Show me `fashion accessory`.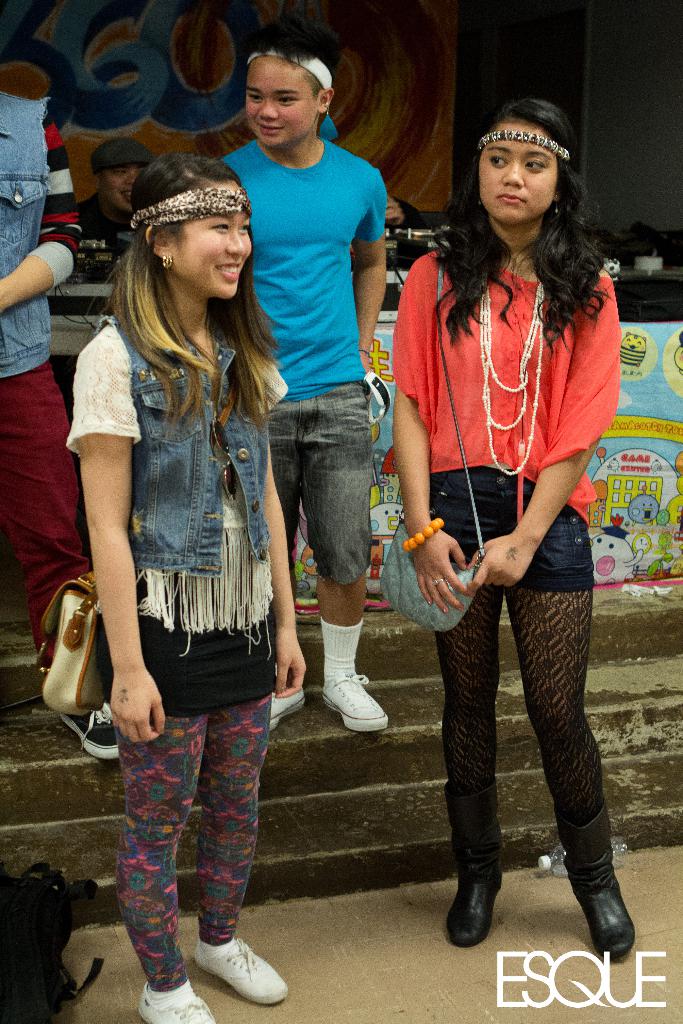
`fashion accessory` is here: region(268, 691, 308, 734).
